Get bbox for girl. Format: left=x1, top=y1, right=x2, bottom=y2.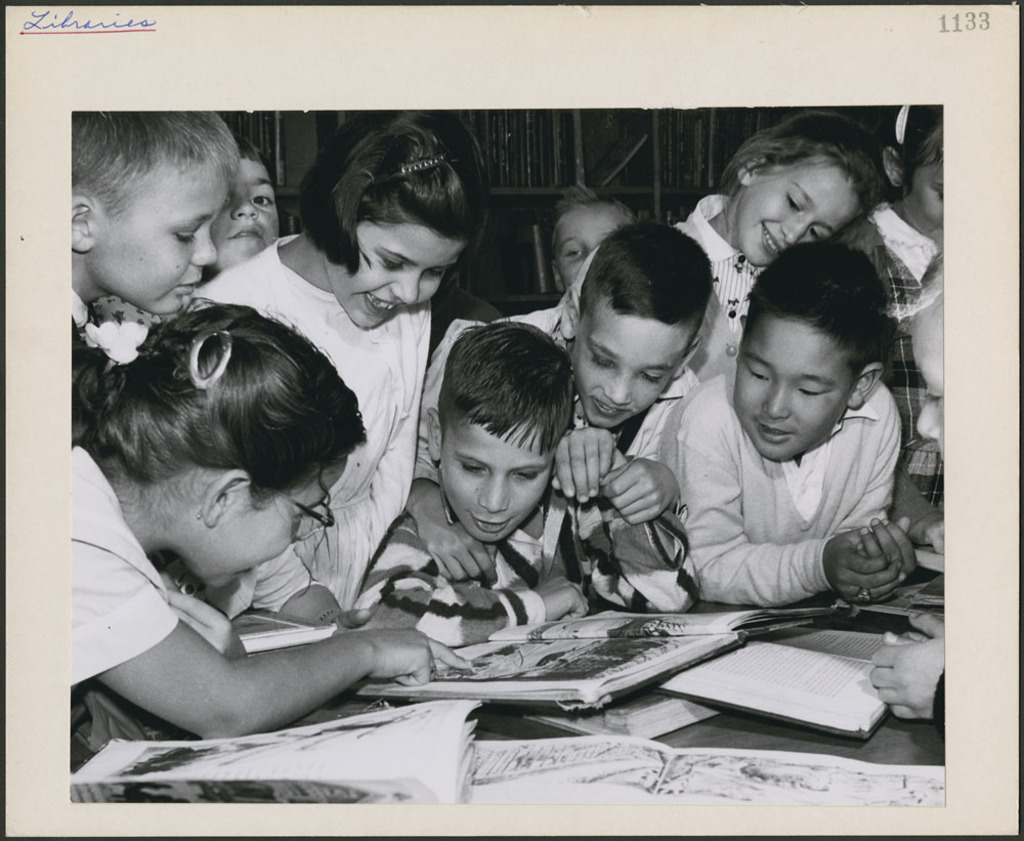
left=204, top=123, right=499, bottom=570.
